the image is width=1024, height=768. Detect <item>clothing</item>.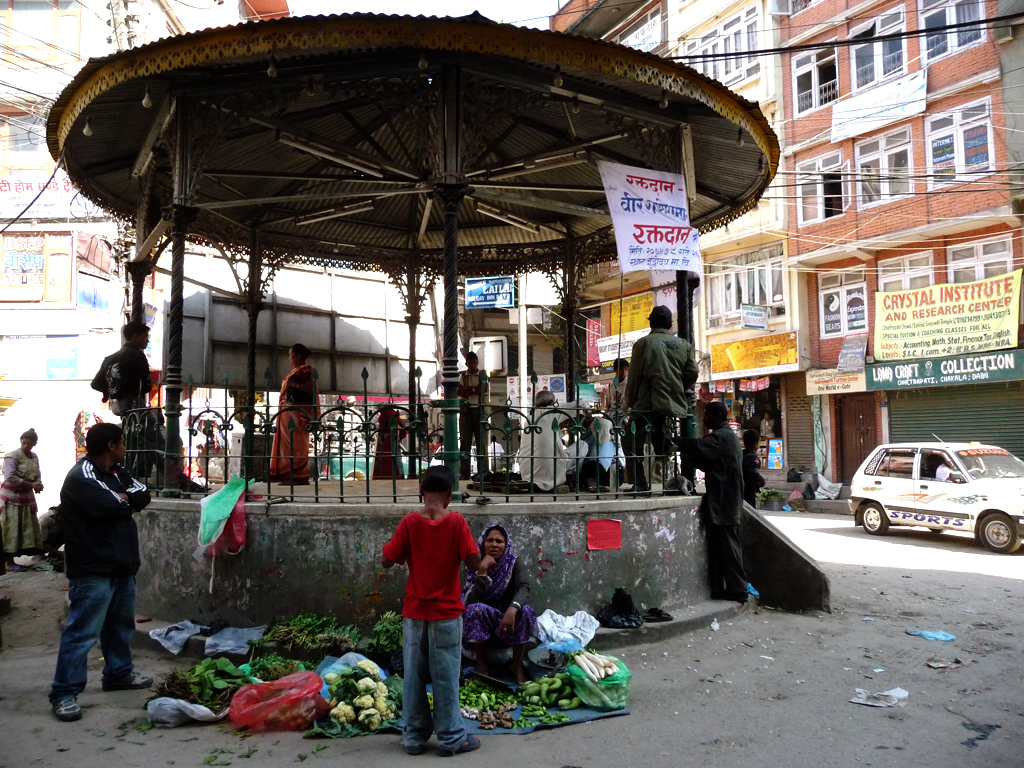
Detection: [x1=628, y1=325, x2=703, y2=458].
